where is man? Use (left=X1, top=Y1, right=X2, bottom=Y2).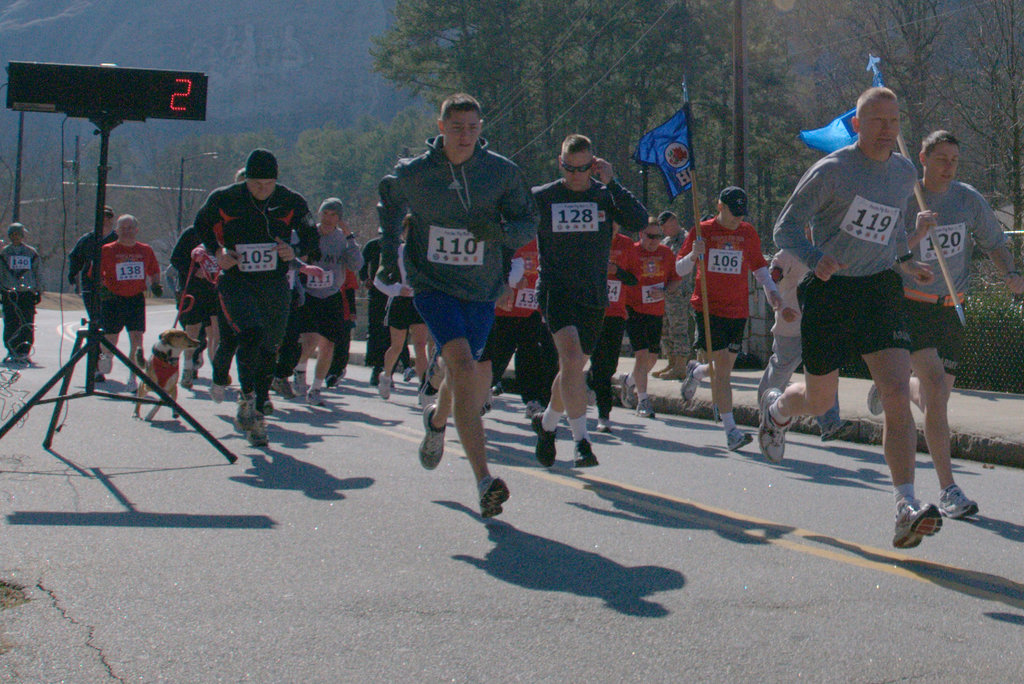
(left=756, top=225, right=849, bottom=442).
